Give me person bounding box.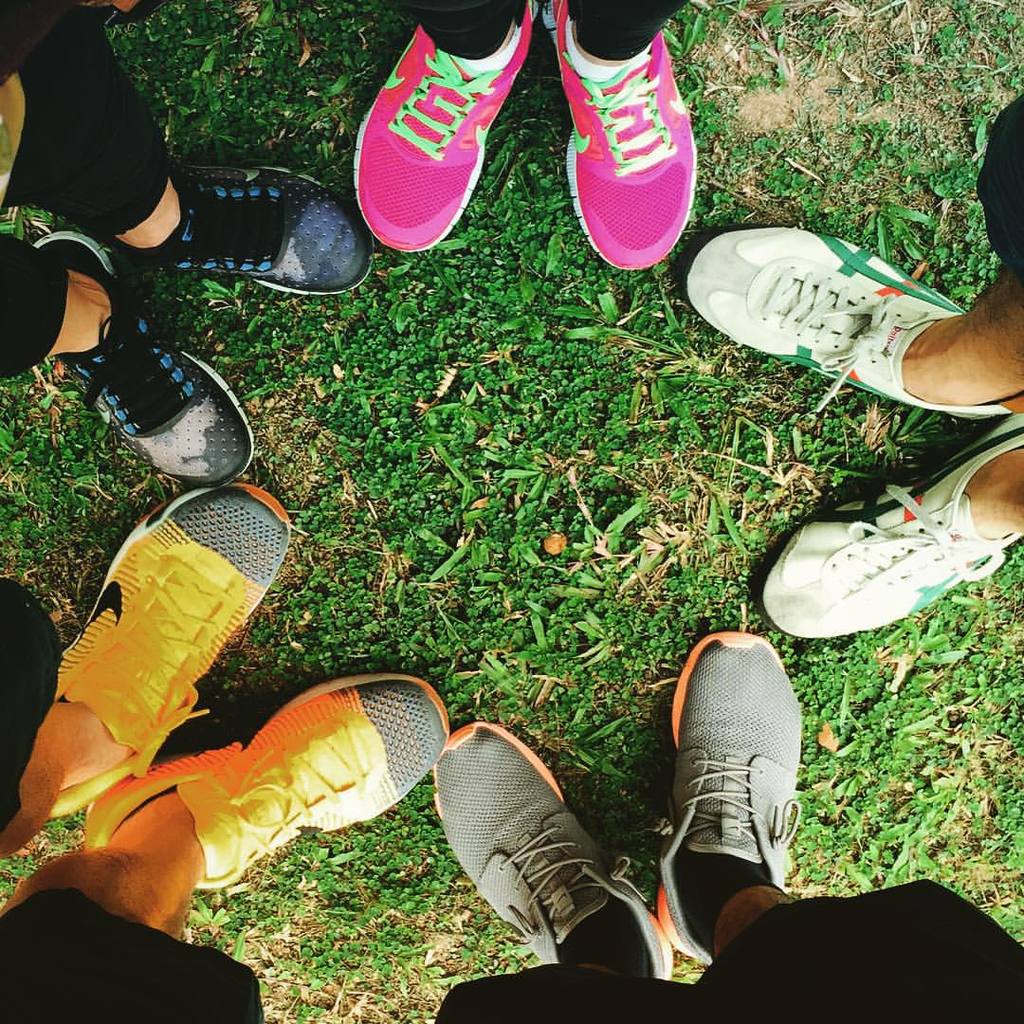
[0,484,451,1023].
